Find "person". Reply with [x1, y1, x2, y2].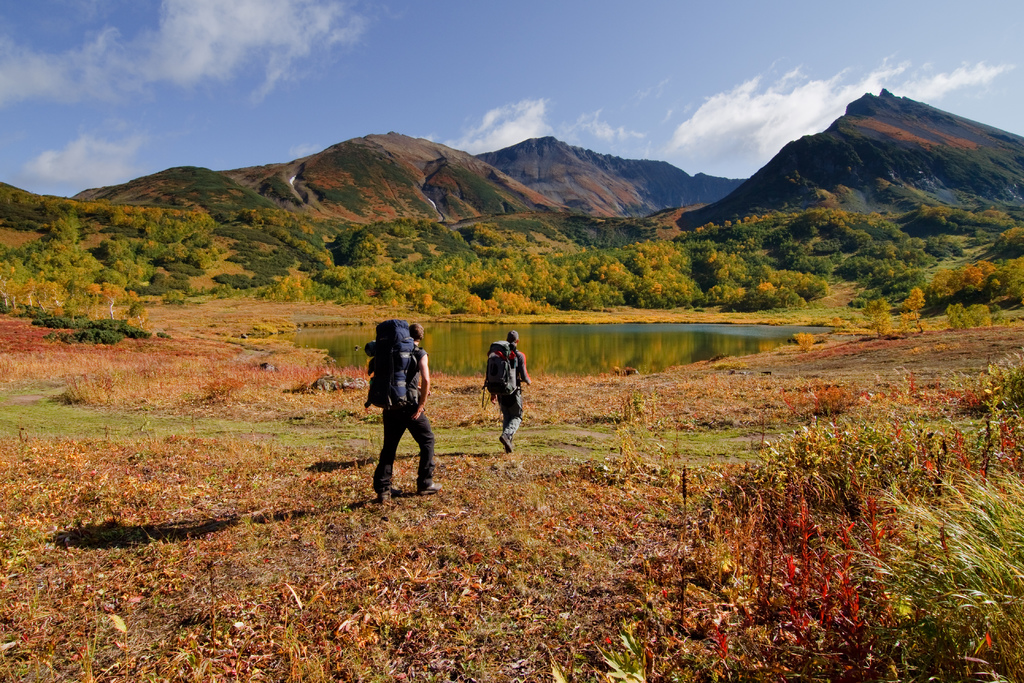
[490, 329, 531, 448].
